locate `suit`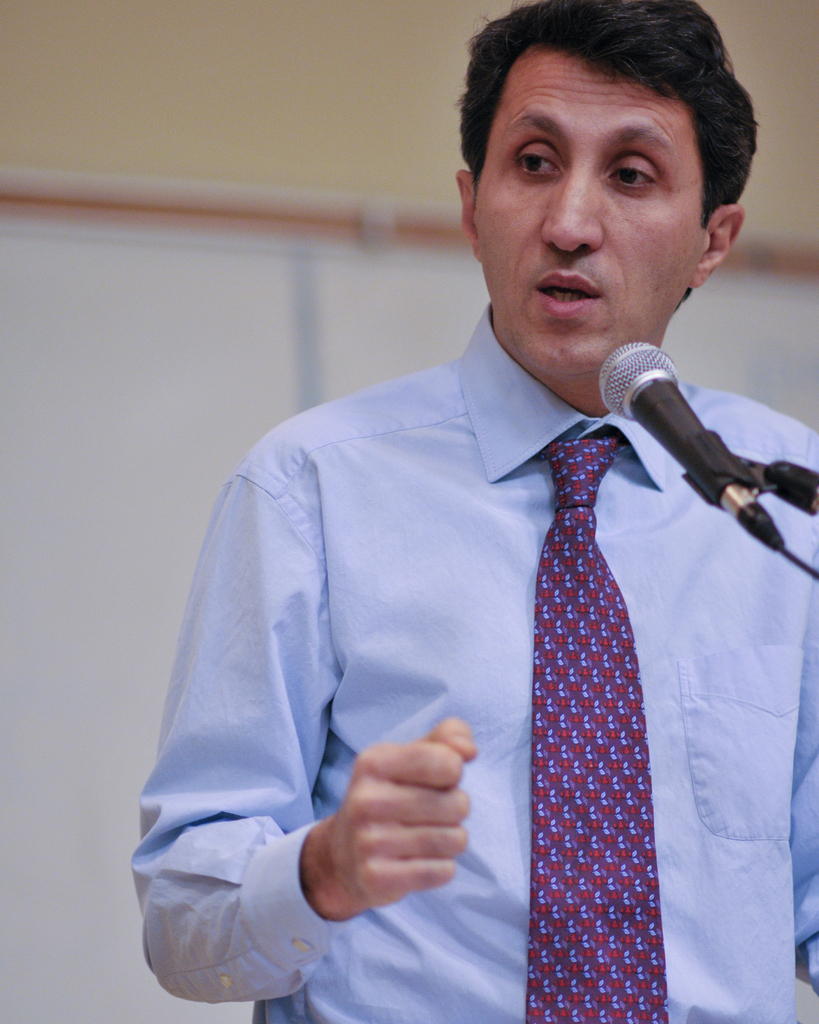
left=333, top=344, right=758, bottom=1023
